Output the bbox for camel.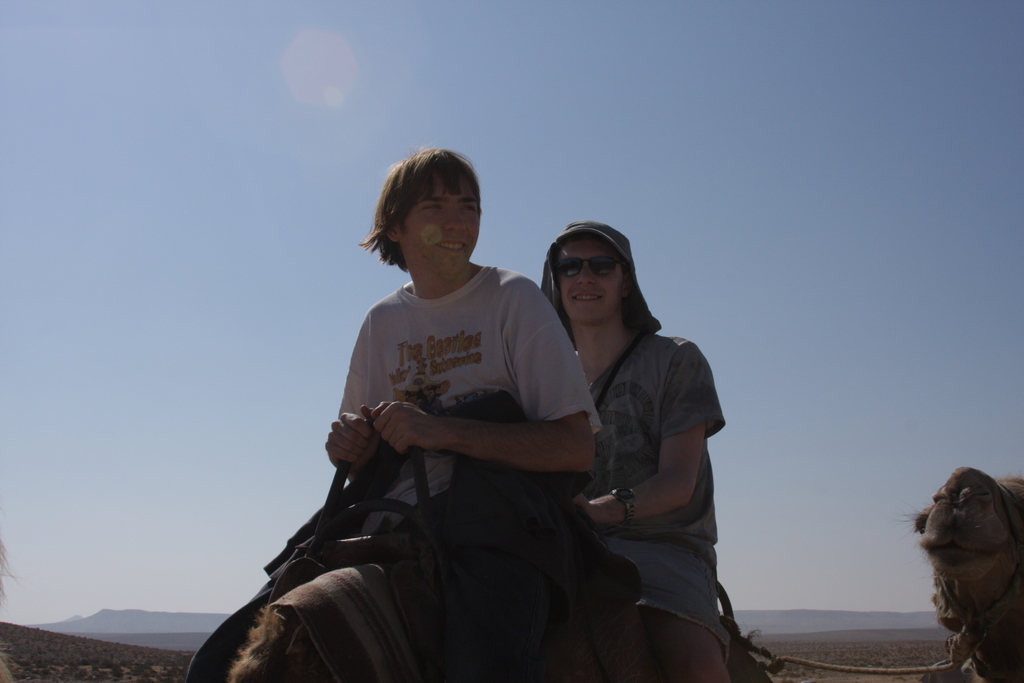
box(229, 533, 776, 682).
